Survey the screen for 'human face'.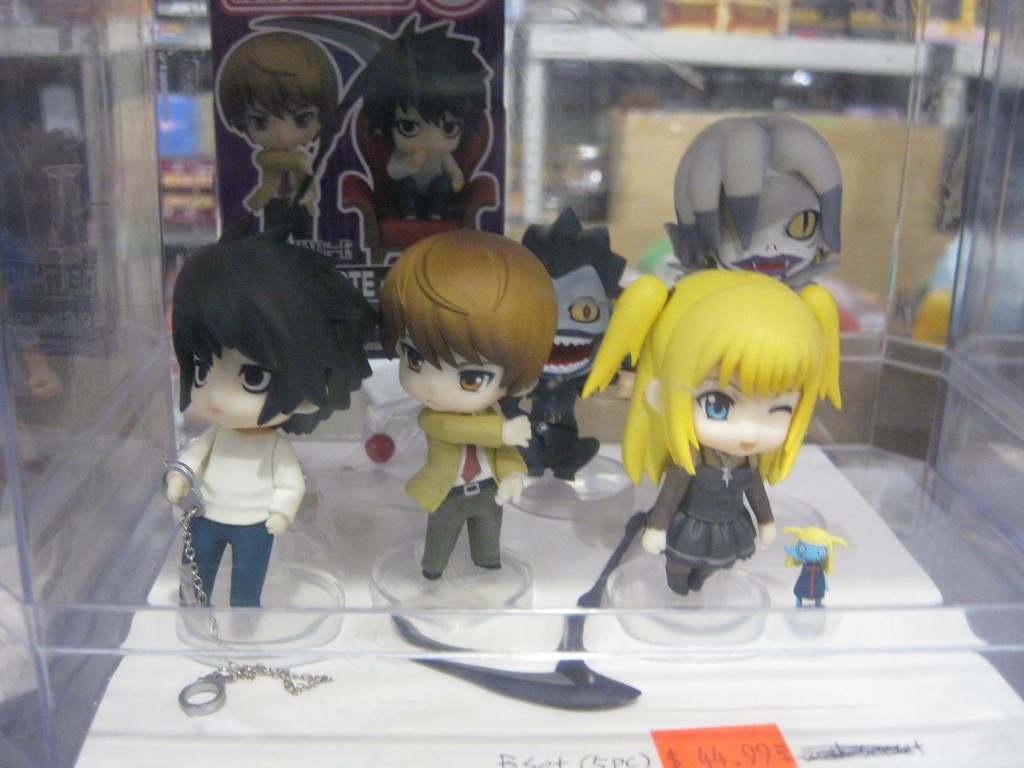
Survey found: (541, 267, 610, 378).
